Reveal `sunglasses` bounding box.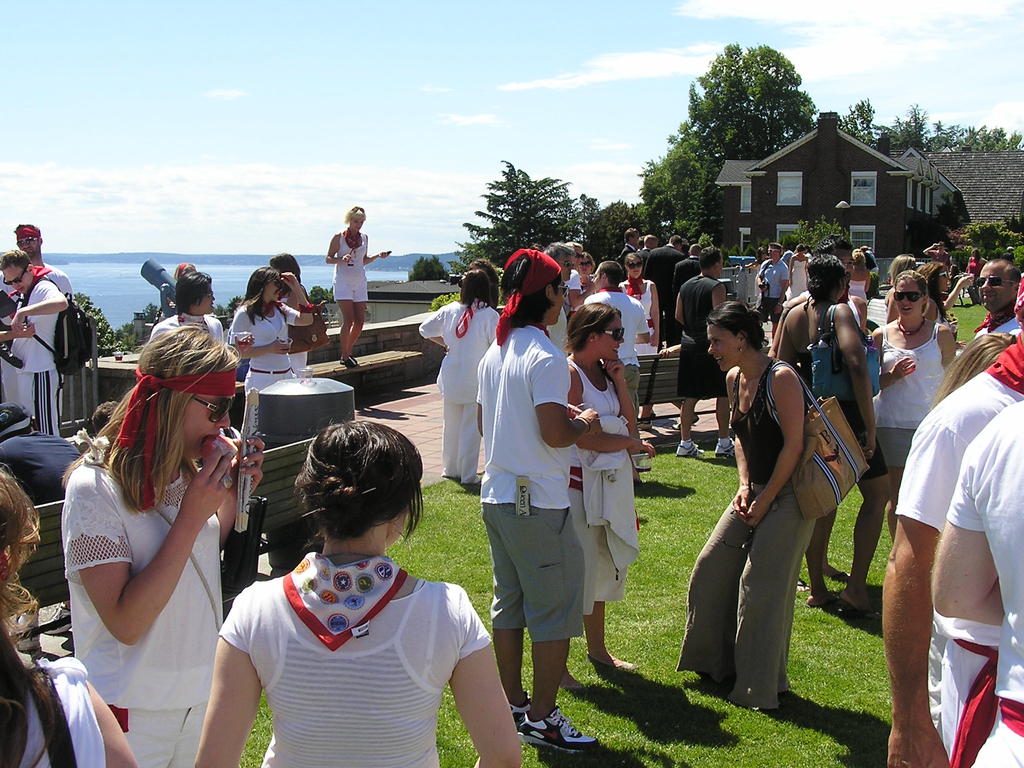
Revealed: <box>13,236,36,246</box>.
